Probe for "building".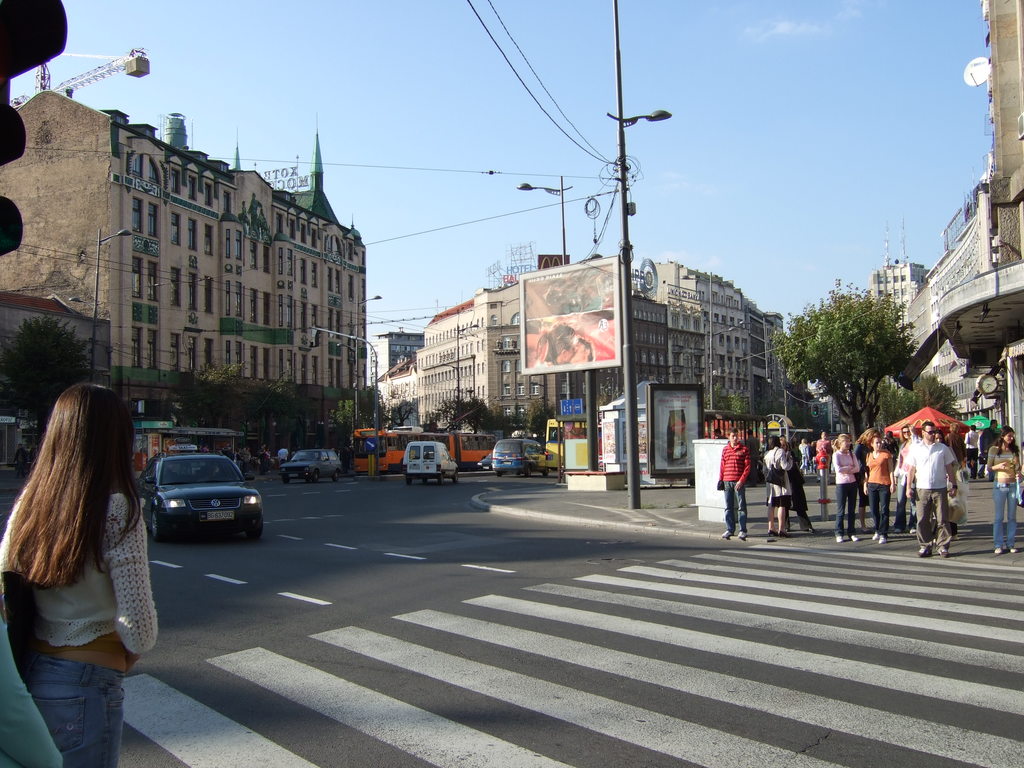
Probe result: bbox(0, 67, 372, 458).
